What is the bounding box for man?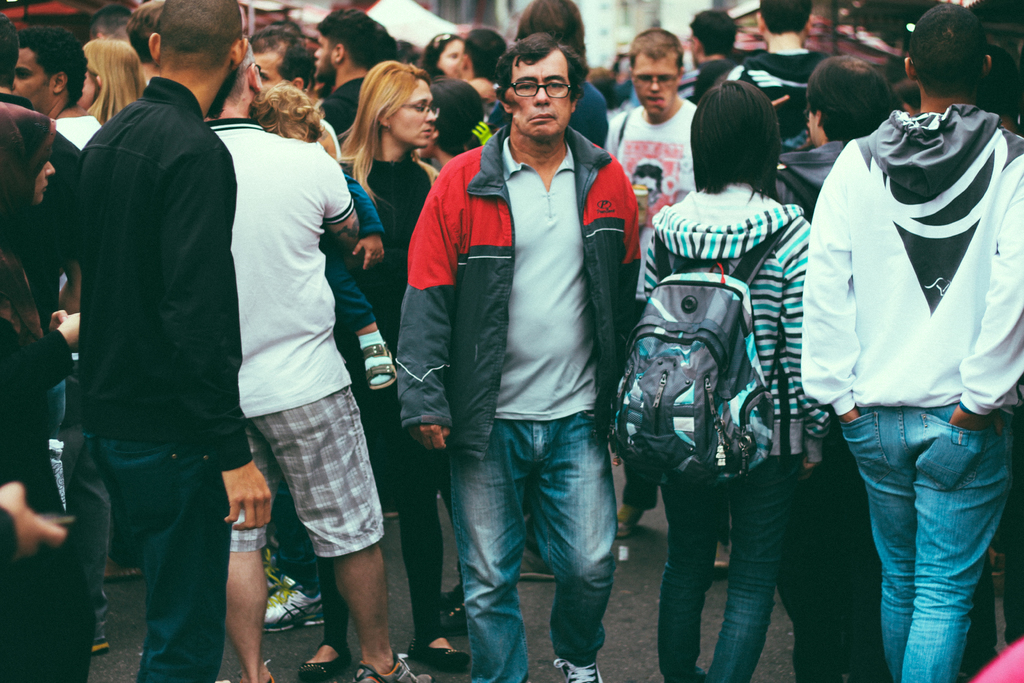
391 32 643 682.
